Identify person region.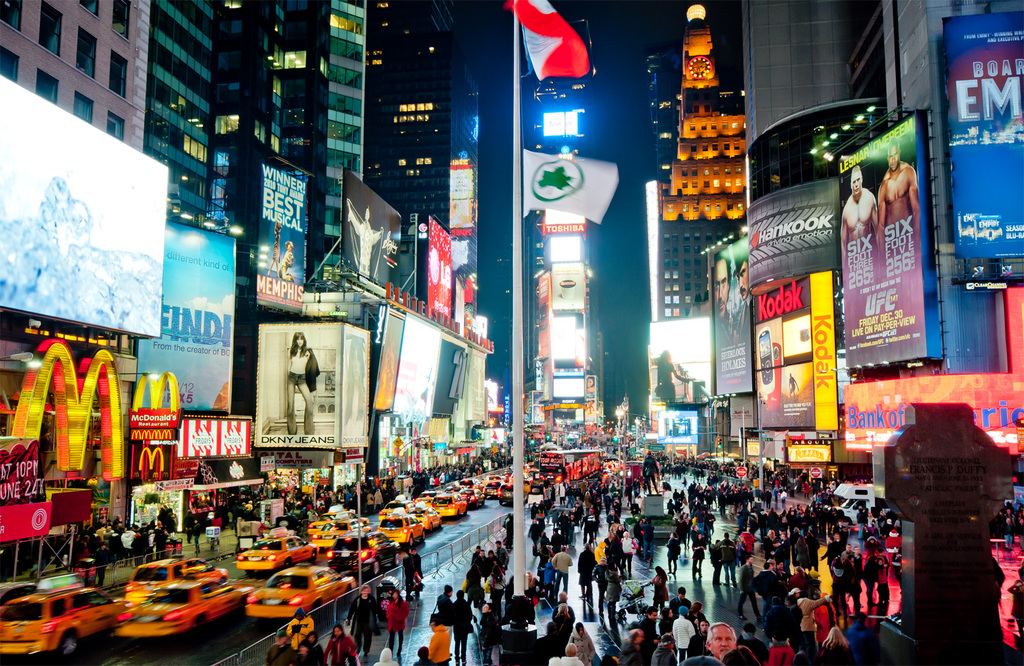
Region: l=685, t=488, r=701, b=509.
